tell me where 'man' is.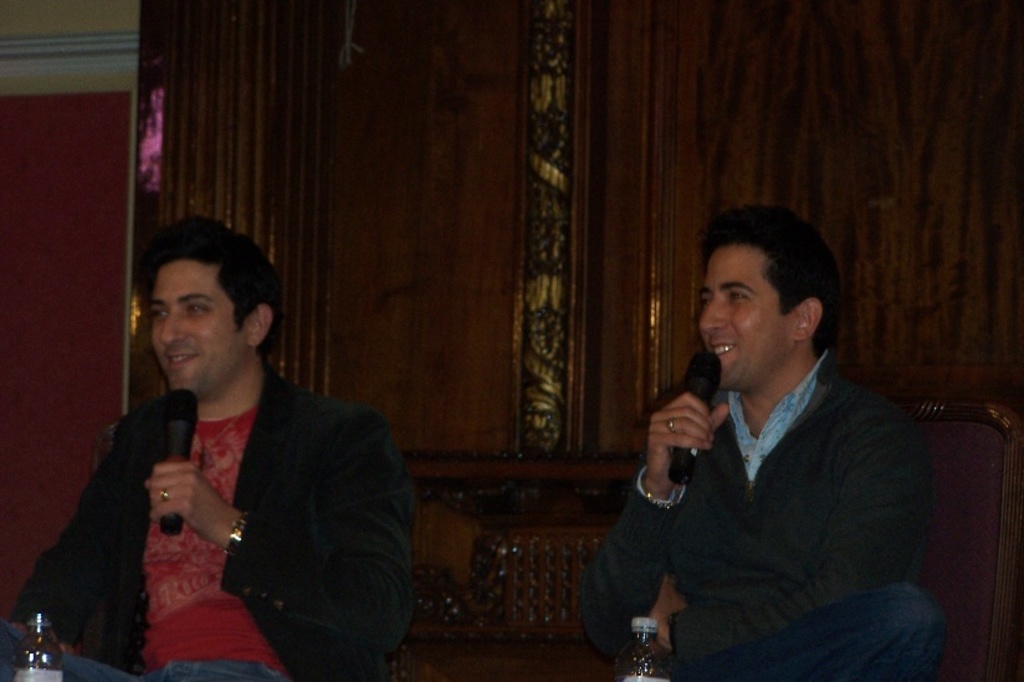
'man' is at (left=585, top=207, right=942, bottom=677).
